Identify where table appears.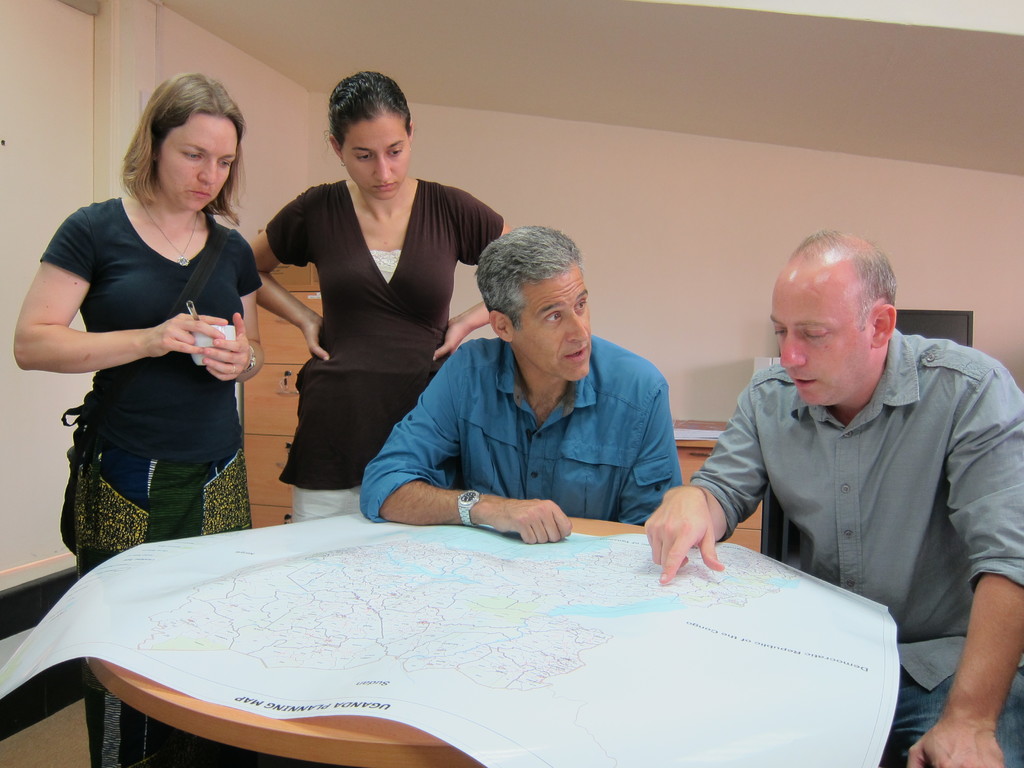
Appears at locate(671, 416, 761, 555).
